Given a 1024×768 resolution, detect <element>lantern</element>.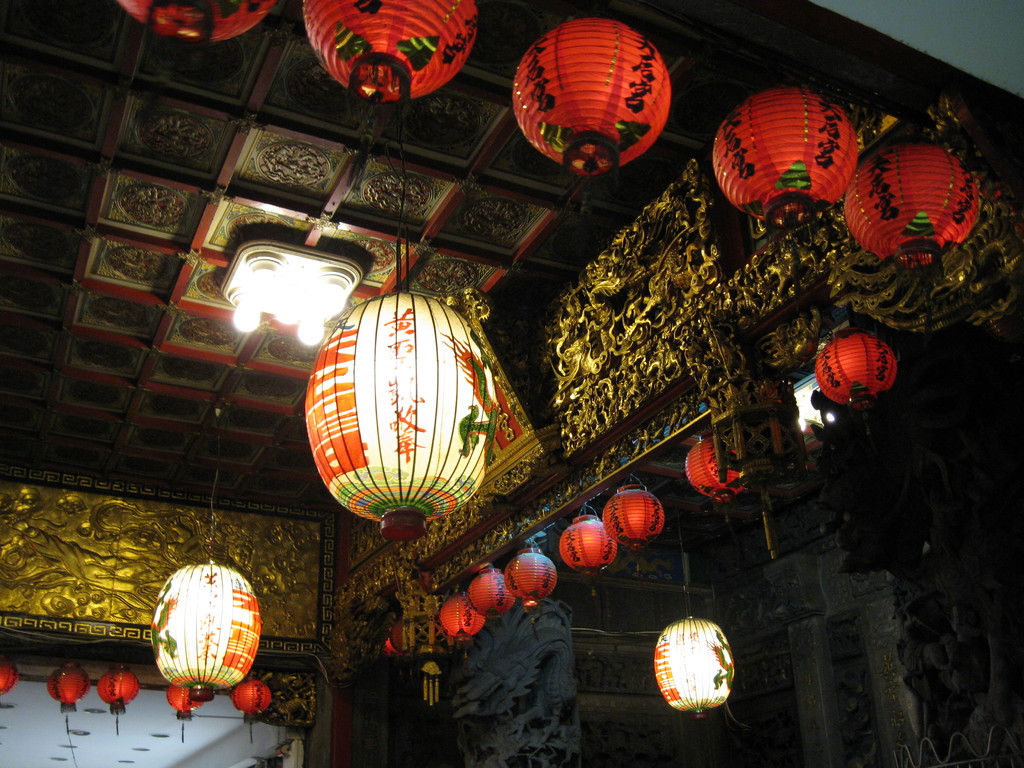
pyautogui.locateOnScreen(685, 437, 740, 516).
